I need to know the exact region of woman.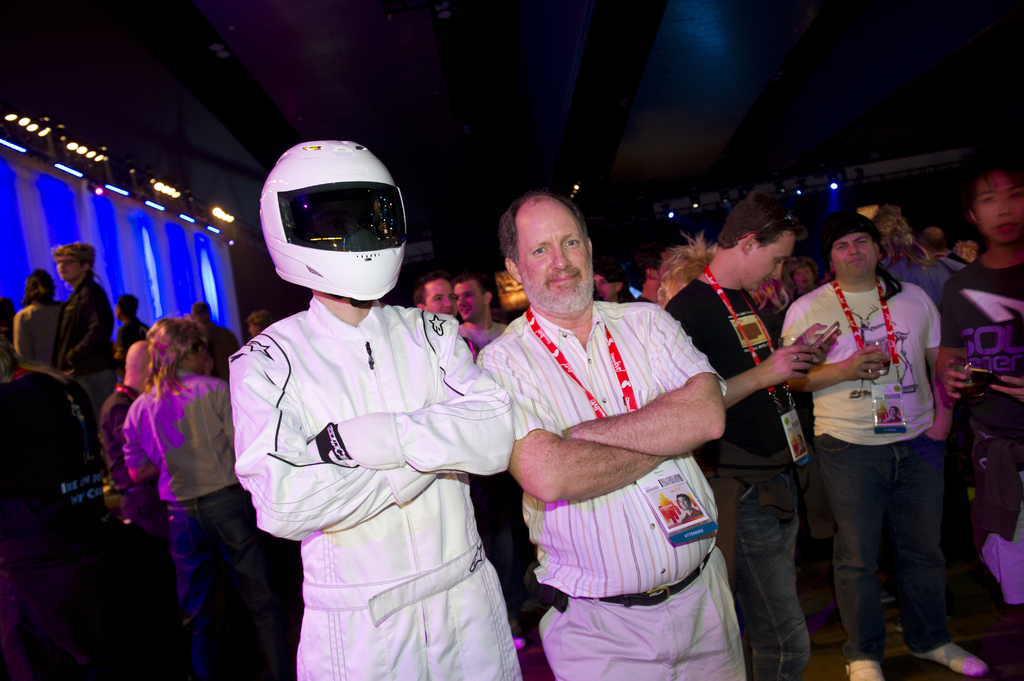
Region: x1=876 y1=204 x2=959 y2=314.
